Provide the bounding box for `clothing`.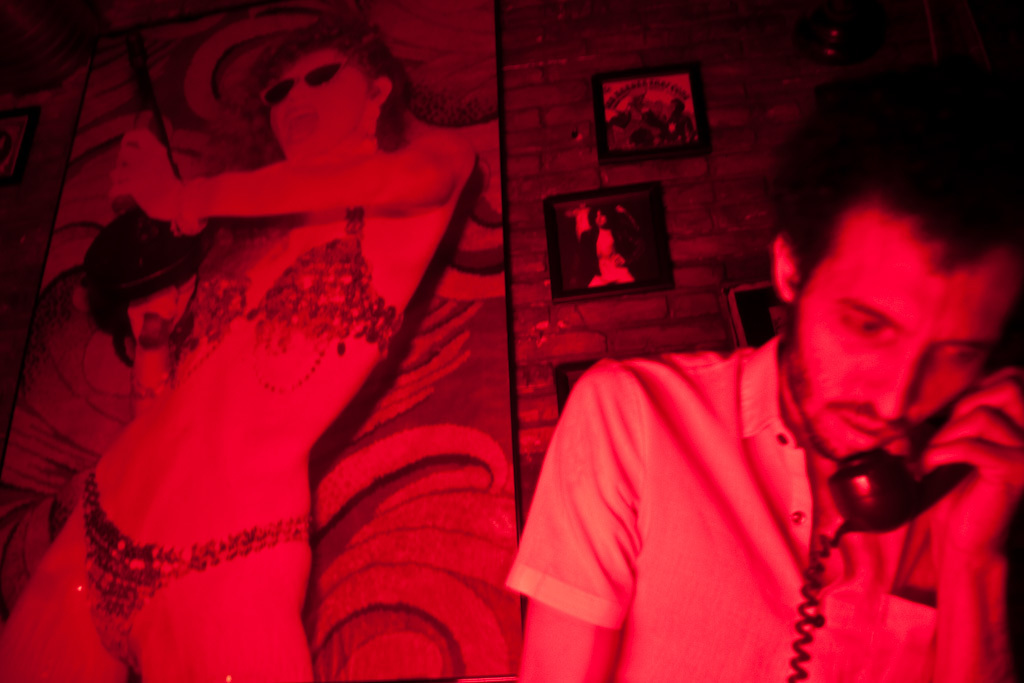
[82,454,311,675].
